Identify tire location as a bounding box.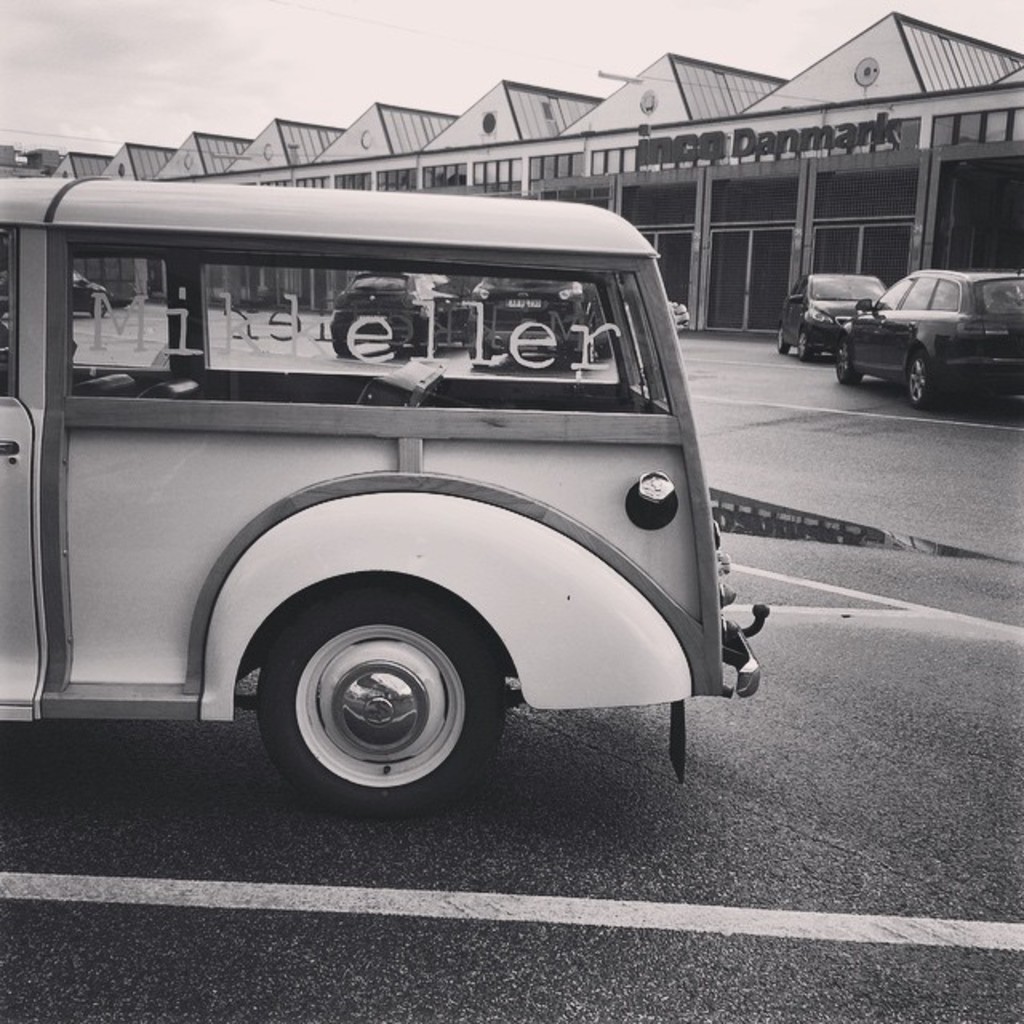
904:346:936:408.
